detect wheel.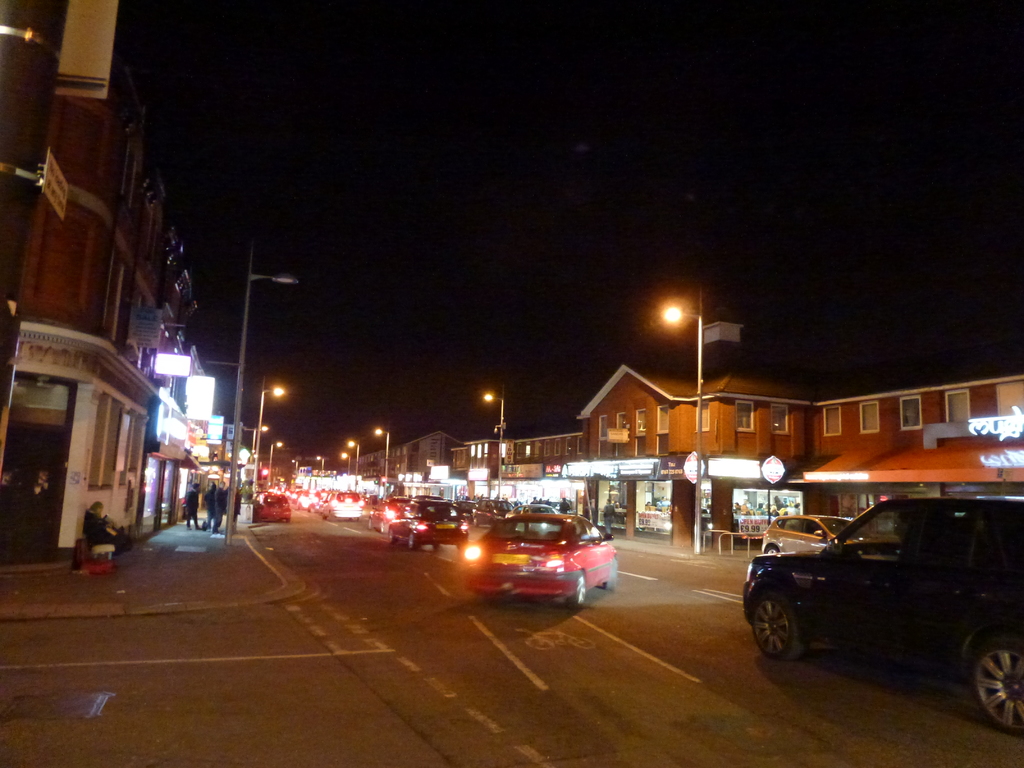
Detected at (603, 555, 618, 589).
